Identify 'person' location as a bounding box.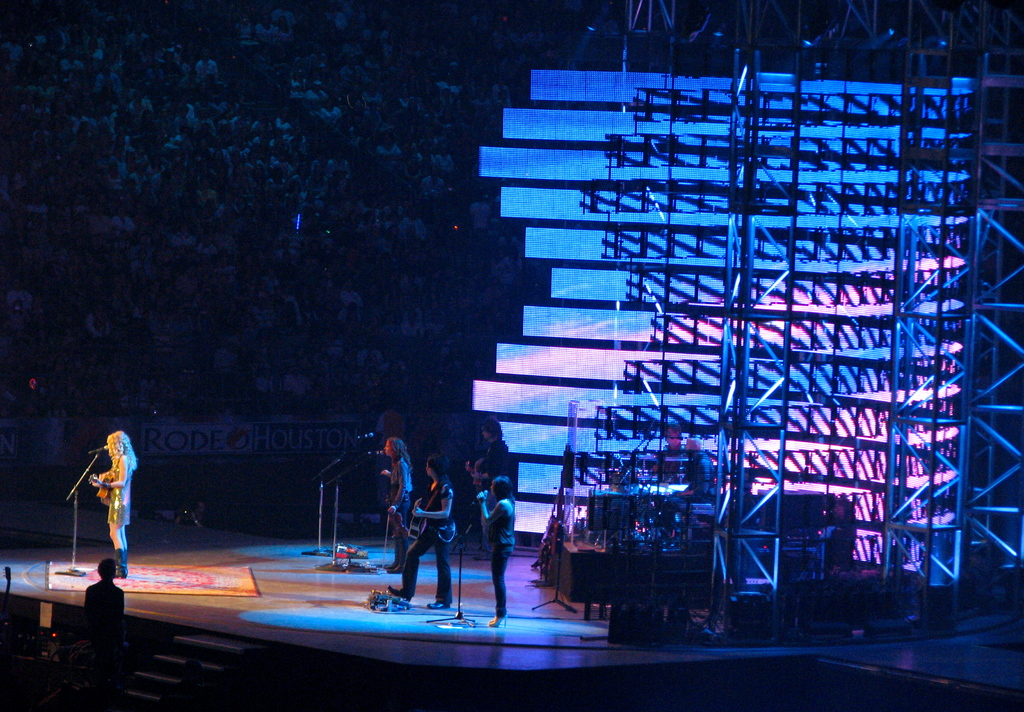
(90,430,137,576).
